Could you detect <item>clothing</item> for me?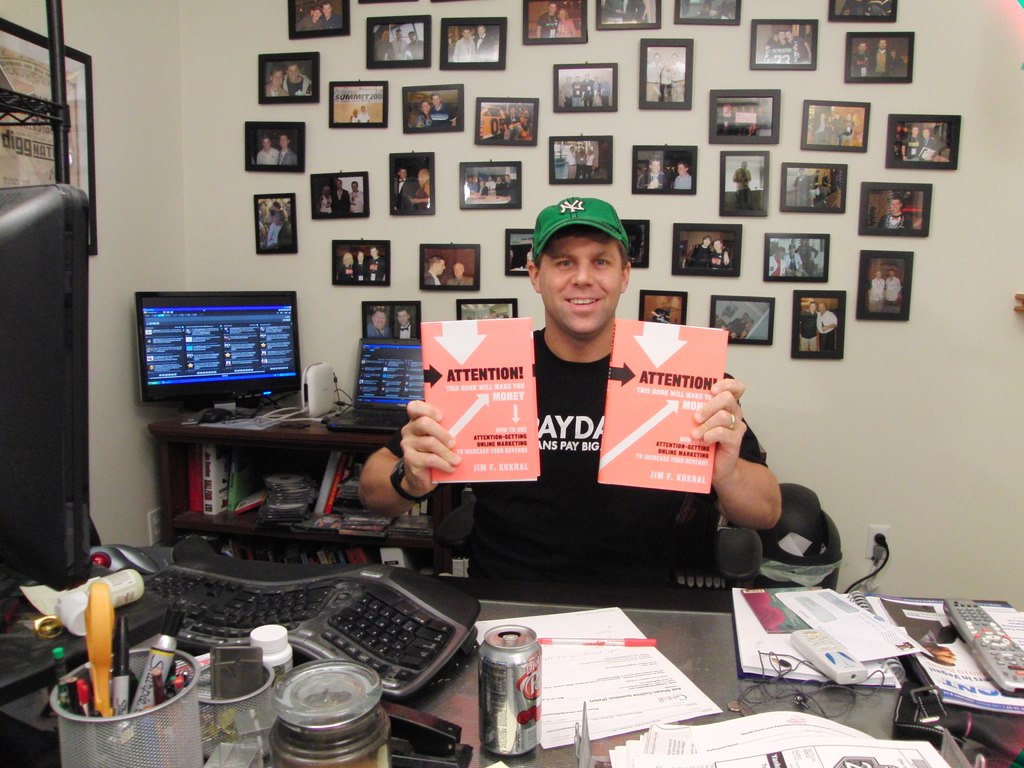
Detection result: (297,15,323,28).
